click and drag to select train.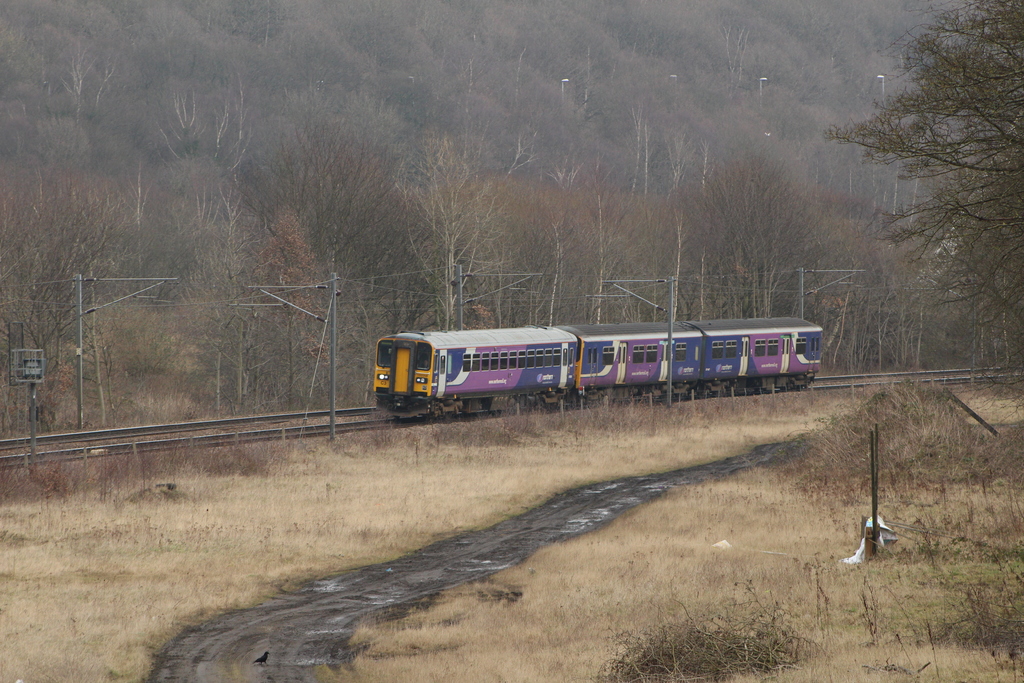
Selection: {"left": 375, "top": 317, "right": 825, "bottom": 418}.
